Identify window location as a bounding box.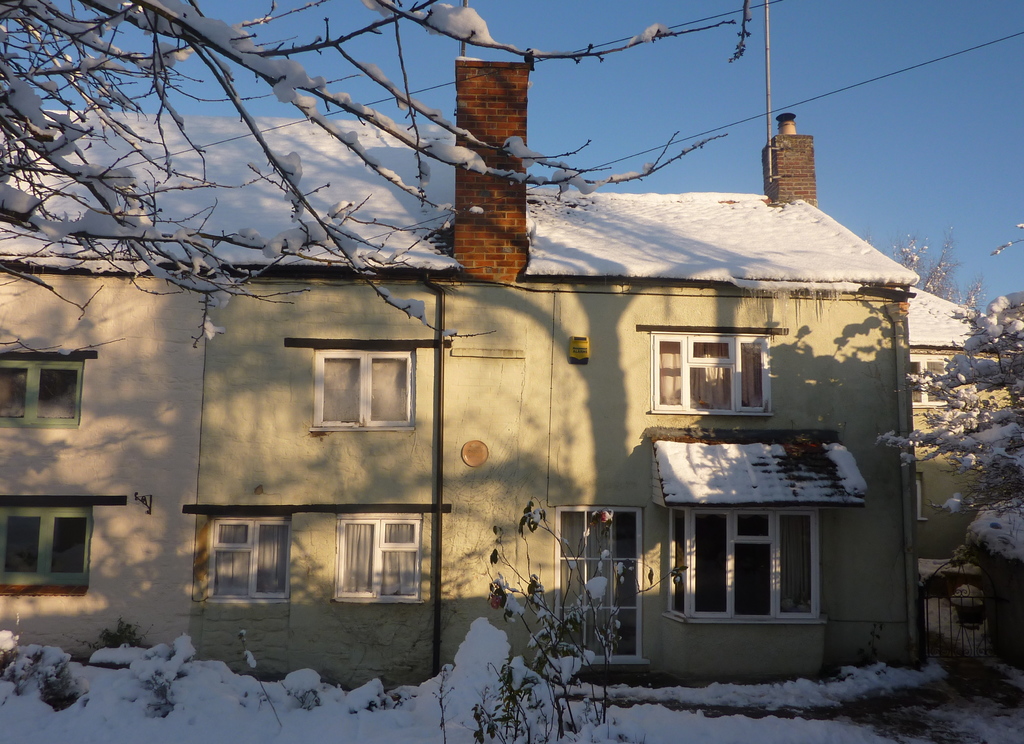
box(908, 355, 966, 414).
